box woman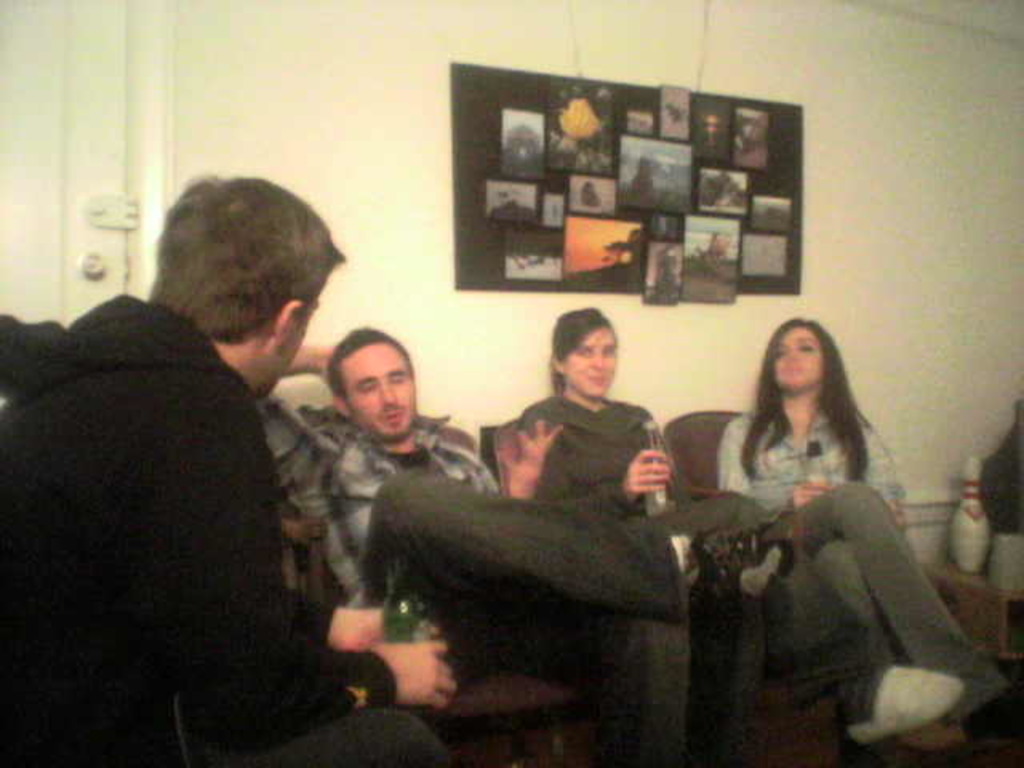
crop(718, 293, 1022, 742)
